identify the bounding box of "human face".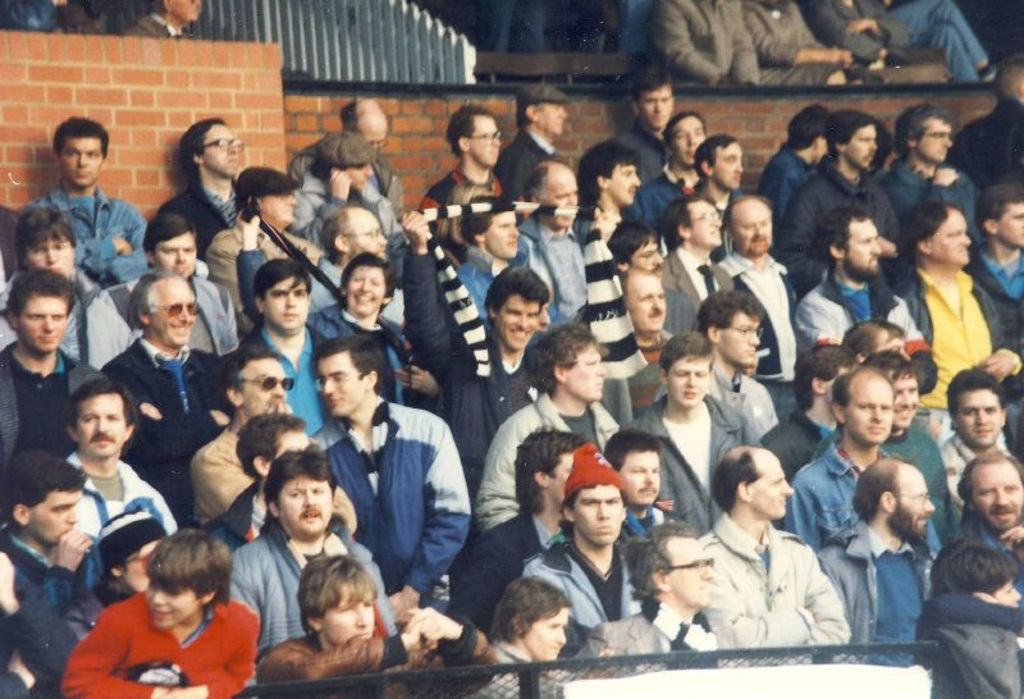
locate(626, 234, 657, 273).
